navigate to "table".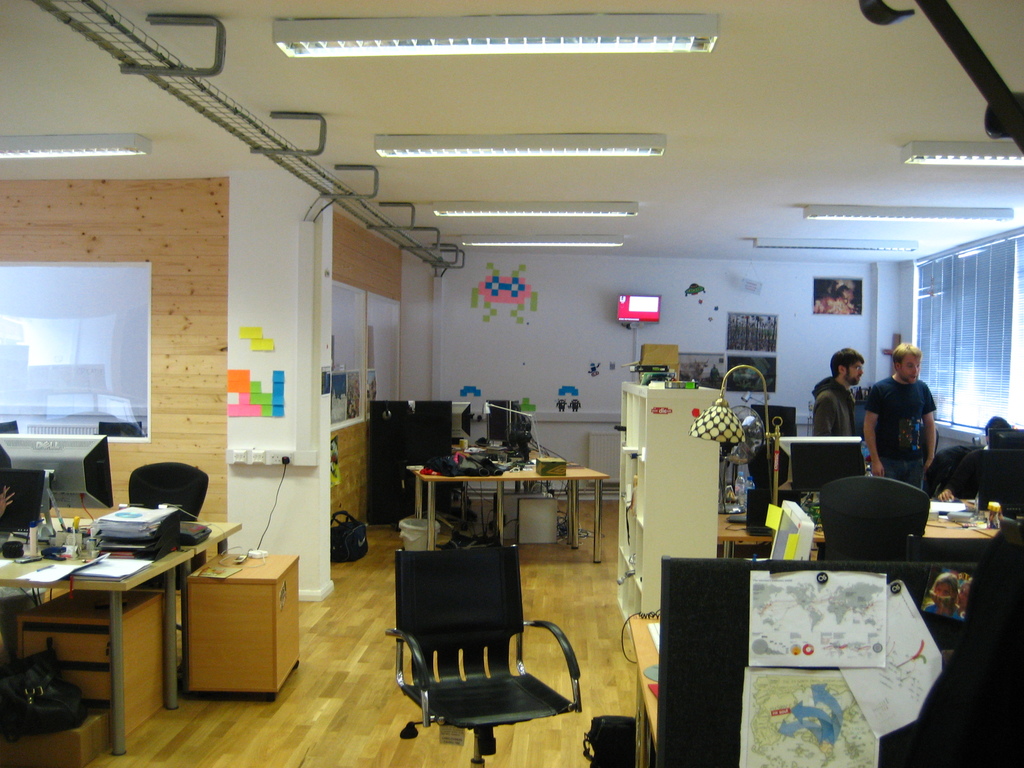
Navigation target: region(13, 521, 215, 731).
